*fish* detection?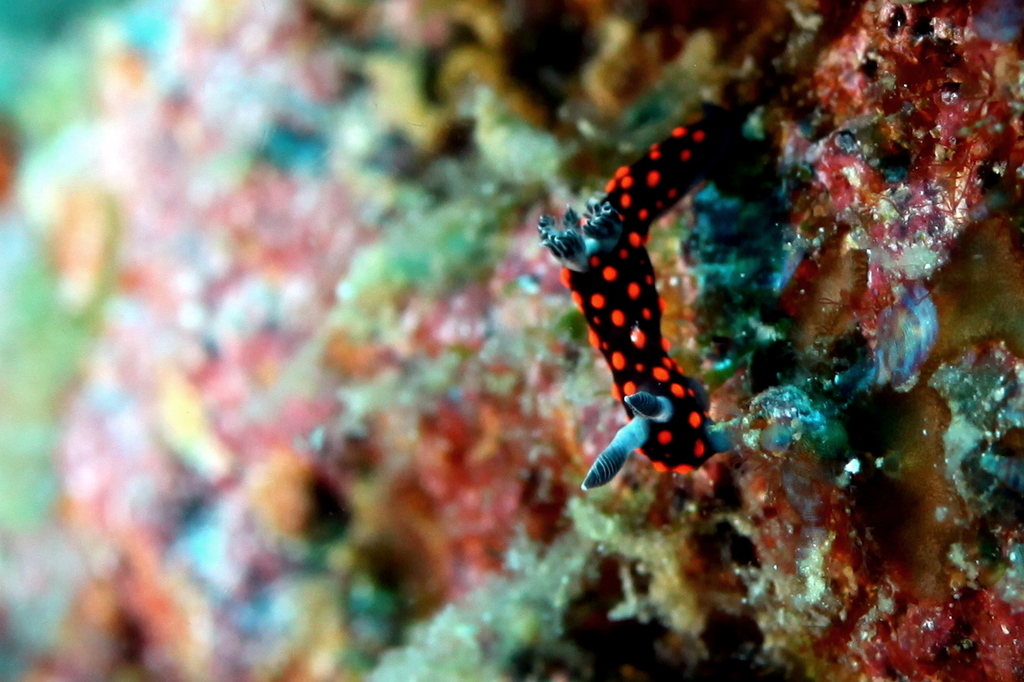
x1=541 y1=103 x2=752 y2=507
